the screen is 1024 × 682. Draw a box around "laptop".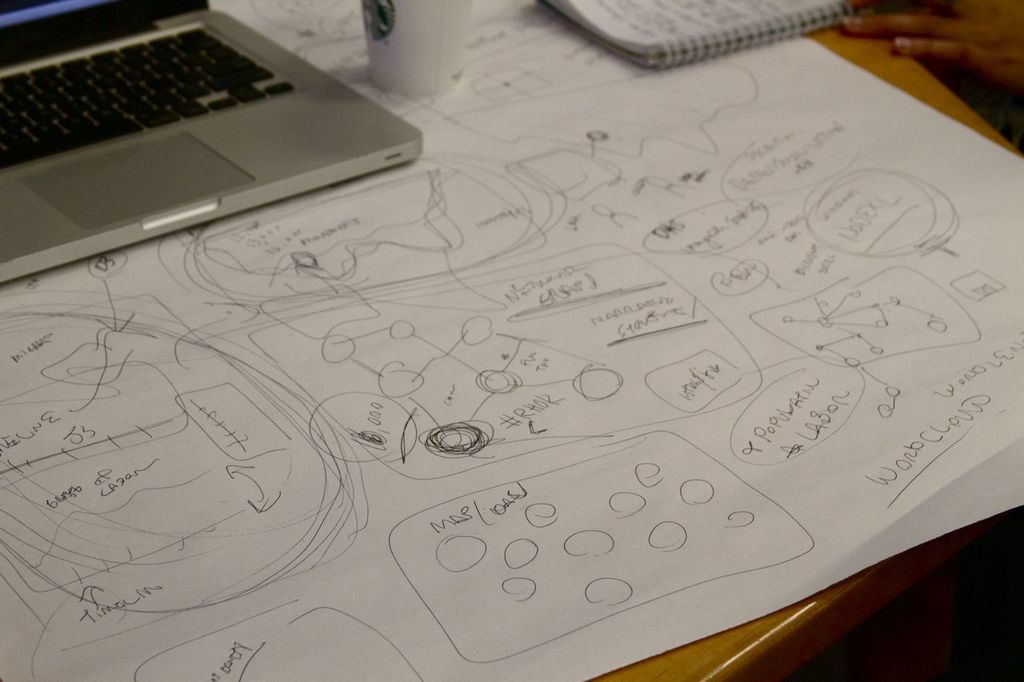
region(0, 0, 423, 278).
